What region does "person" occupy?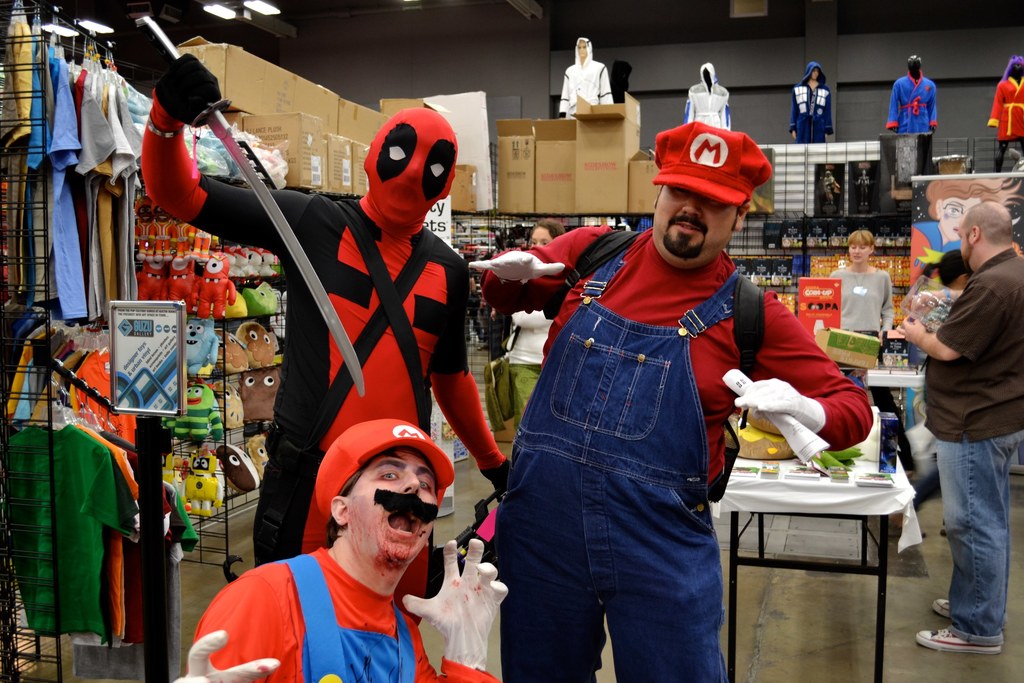
bbox(914, 181, 1023, 292).
